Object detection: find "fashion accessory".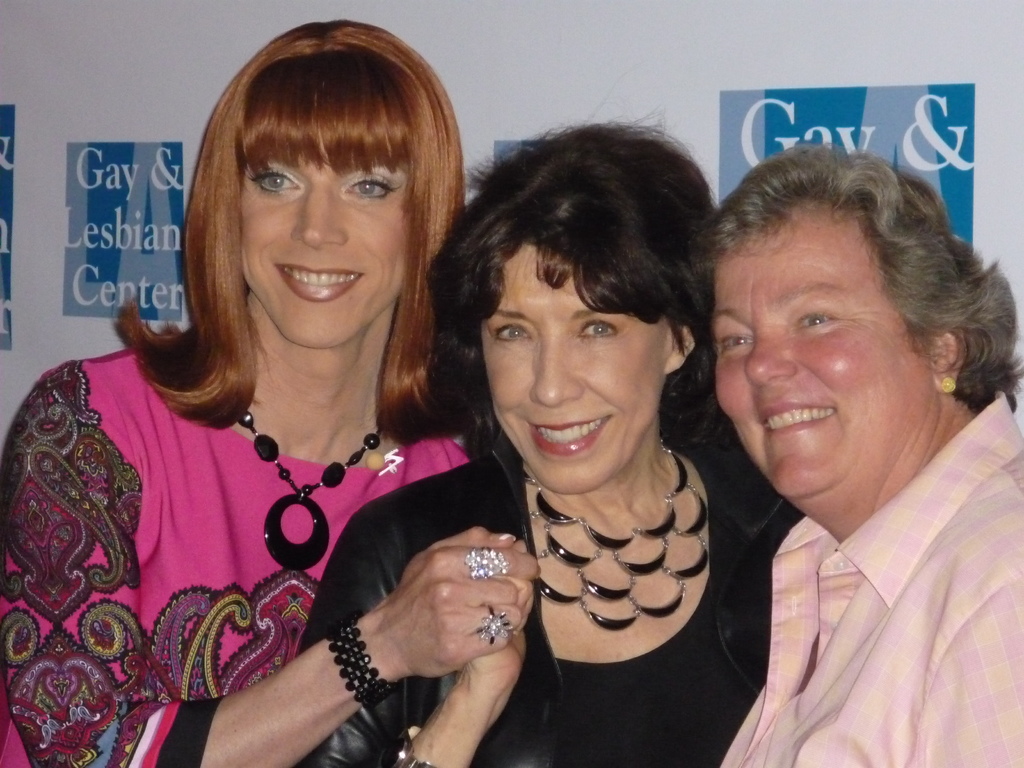
bbox=[527, 437, 711, 632].
